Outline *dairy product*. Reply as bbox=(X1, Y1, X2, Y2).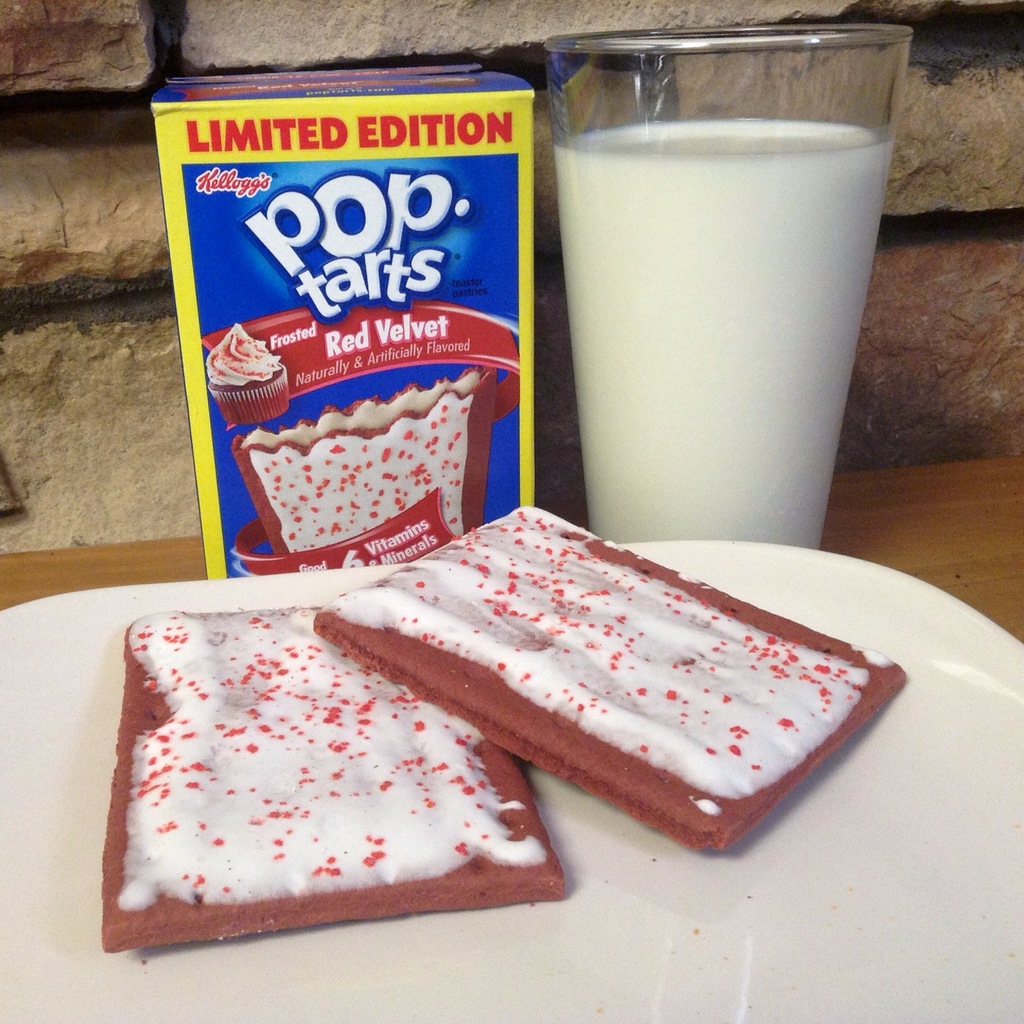
bbox=(369, 524, 899, 847).
